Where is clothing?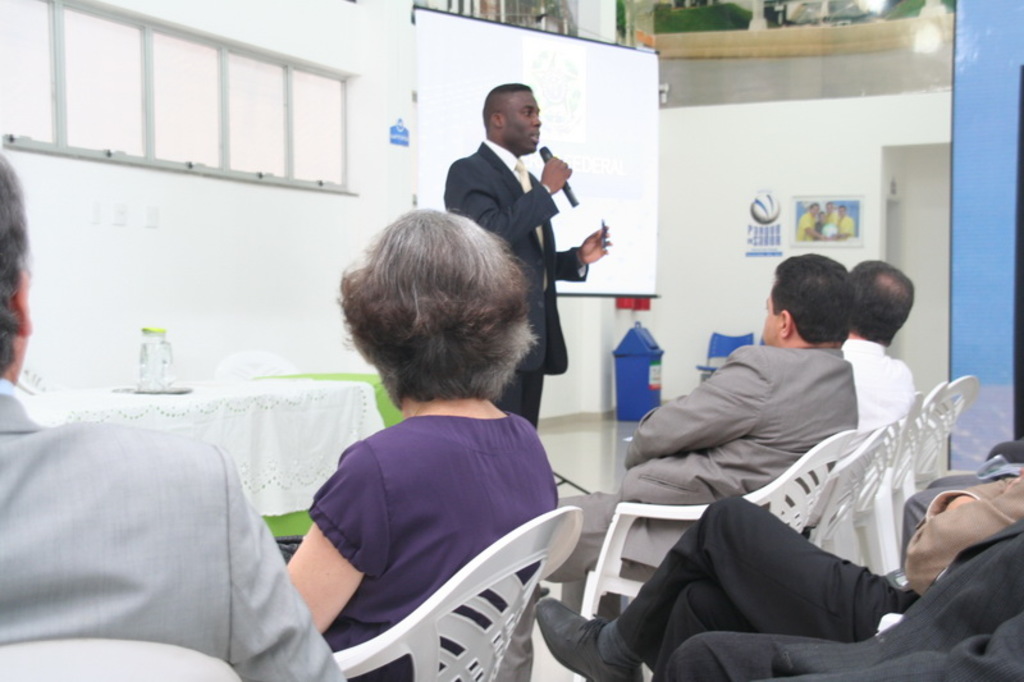
270:347:585:654.
